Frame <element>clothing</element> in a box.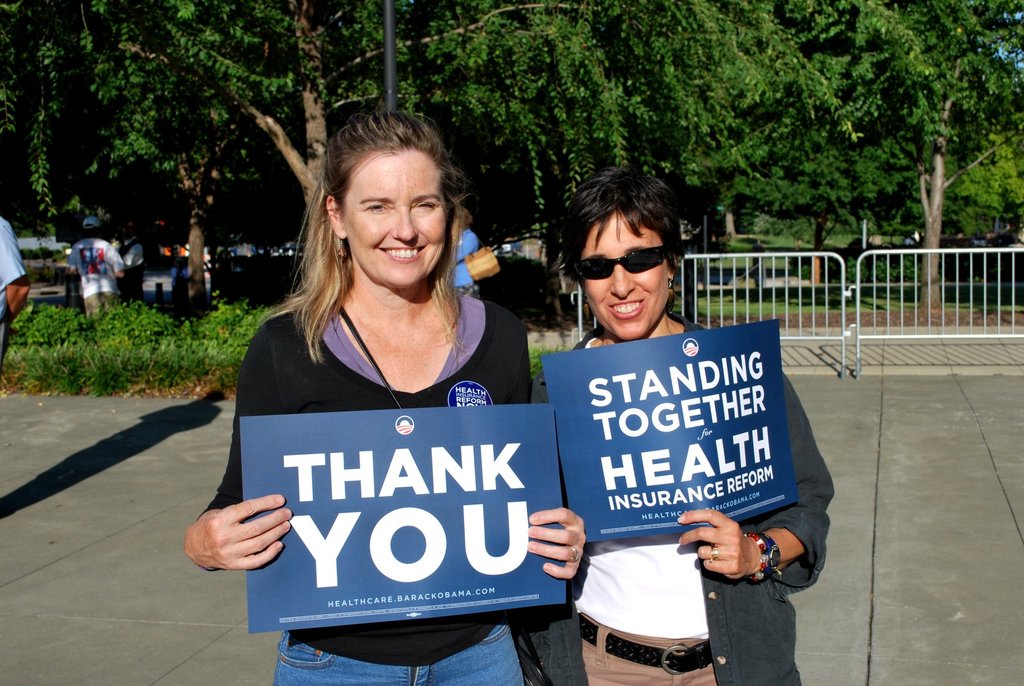
x1=538 y1=268 x2=813 y2=659.
